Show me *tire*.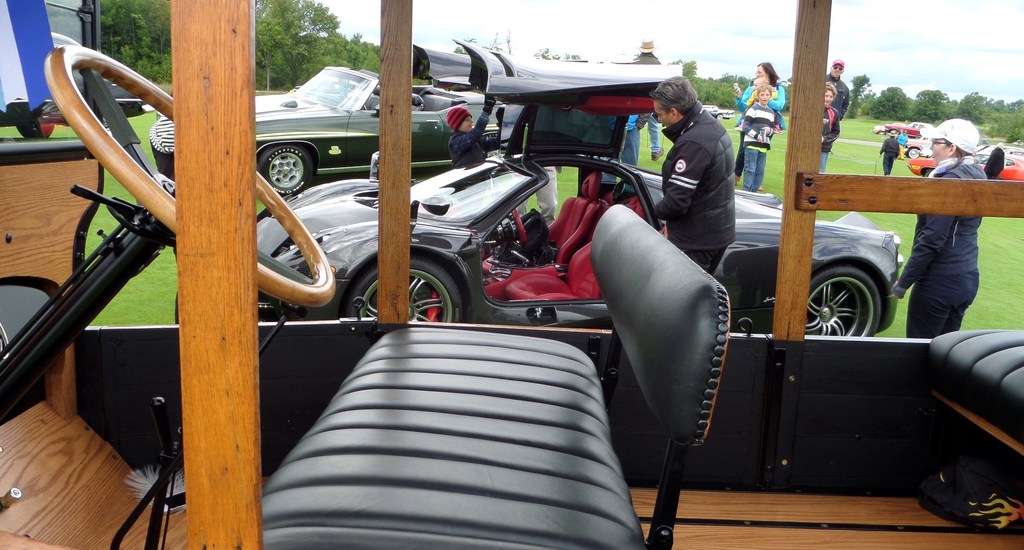
*tire* is here: 714 111 727 120.
